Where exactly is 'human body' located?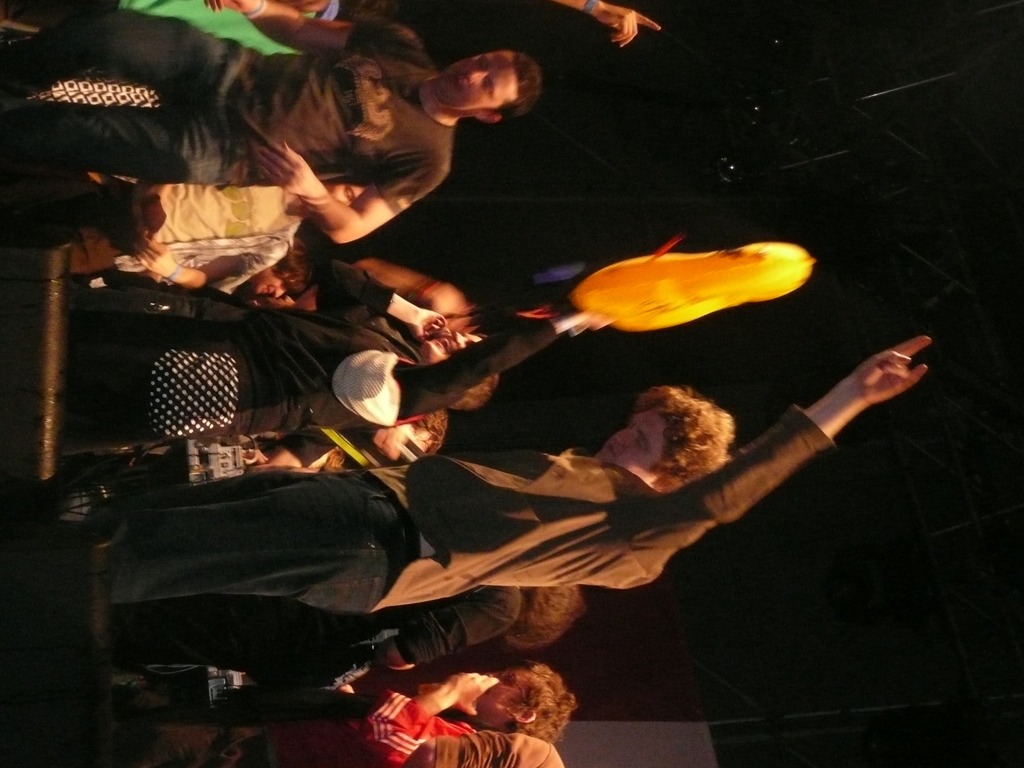
Its bounding box is [x1=403, y1=728, x2=570, y2=767].
